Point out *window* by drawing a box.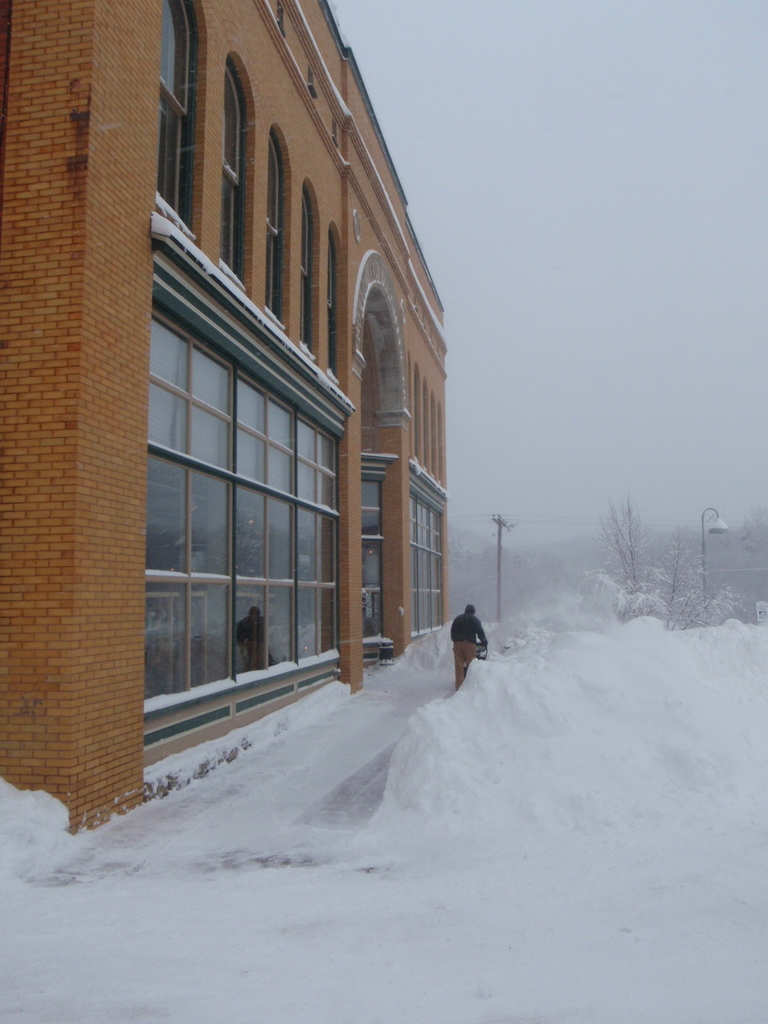
crop(223, 70, 250, 288).
